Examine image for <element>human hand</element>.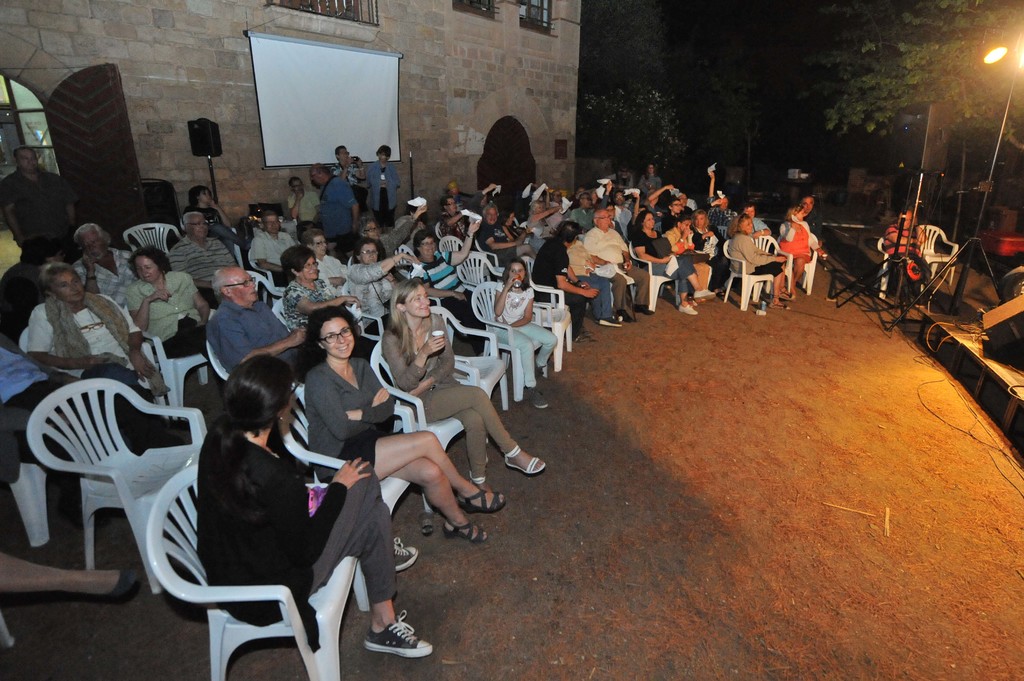
Examination result: box=[284, 328, 307, 349].
